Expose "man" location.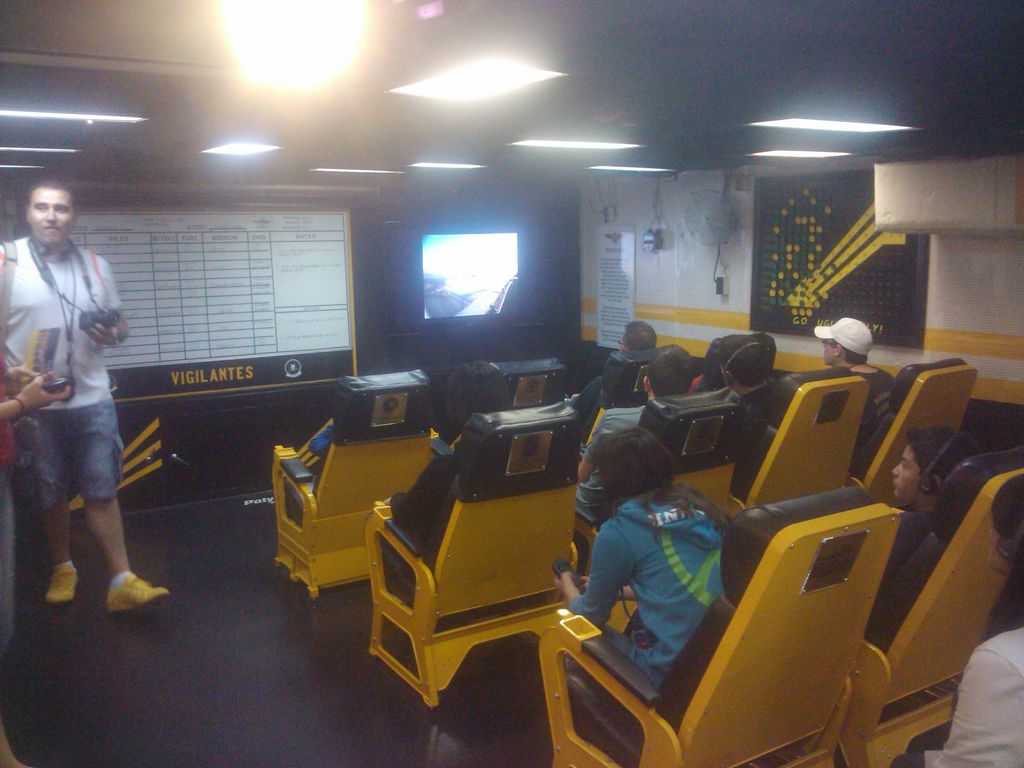
Exposed at {"left": 822, "top": 319, "right": 896, "bottom": 452}.
